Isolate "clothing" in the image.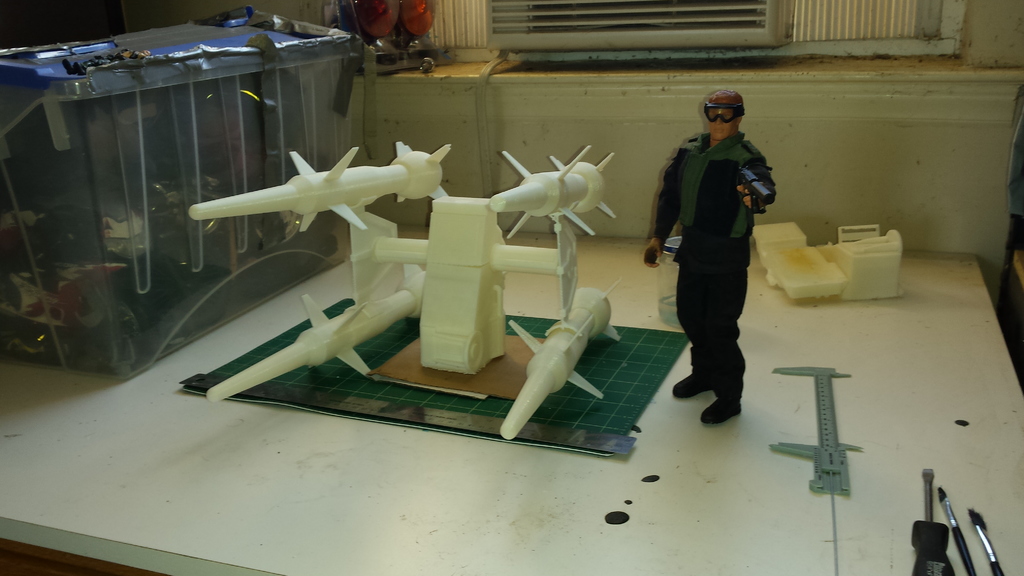
Isolated region: Rect(630, 107, 788, 406).
